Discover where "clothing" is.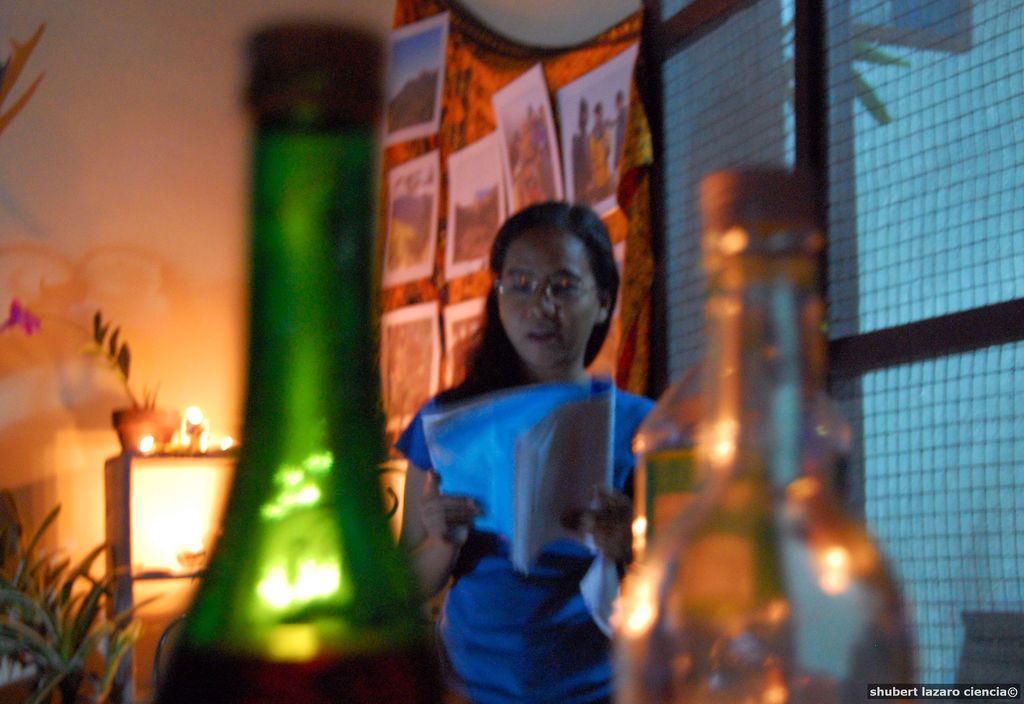
Discovered at 392, 376, 656, 703.
